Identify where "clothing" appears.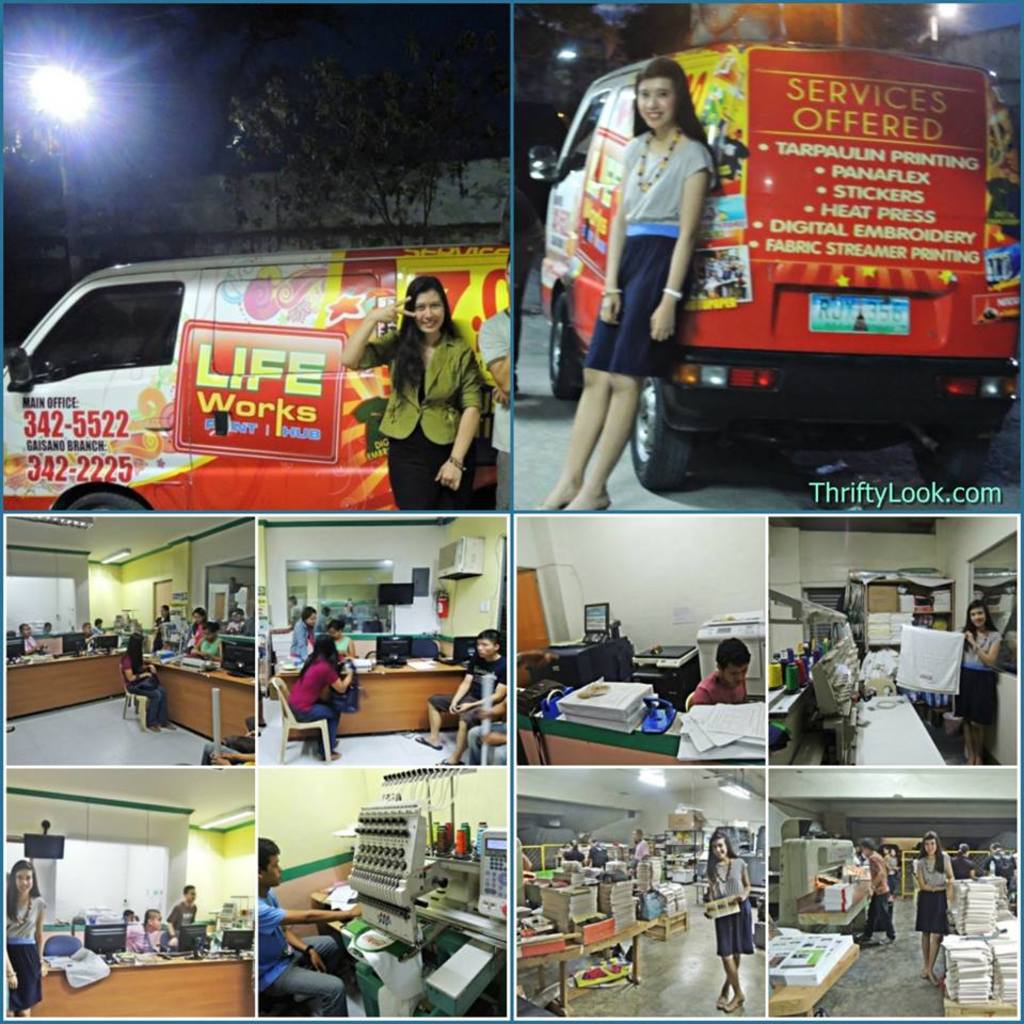
Appears at 579 126 729 375.
